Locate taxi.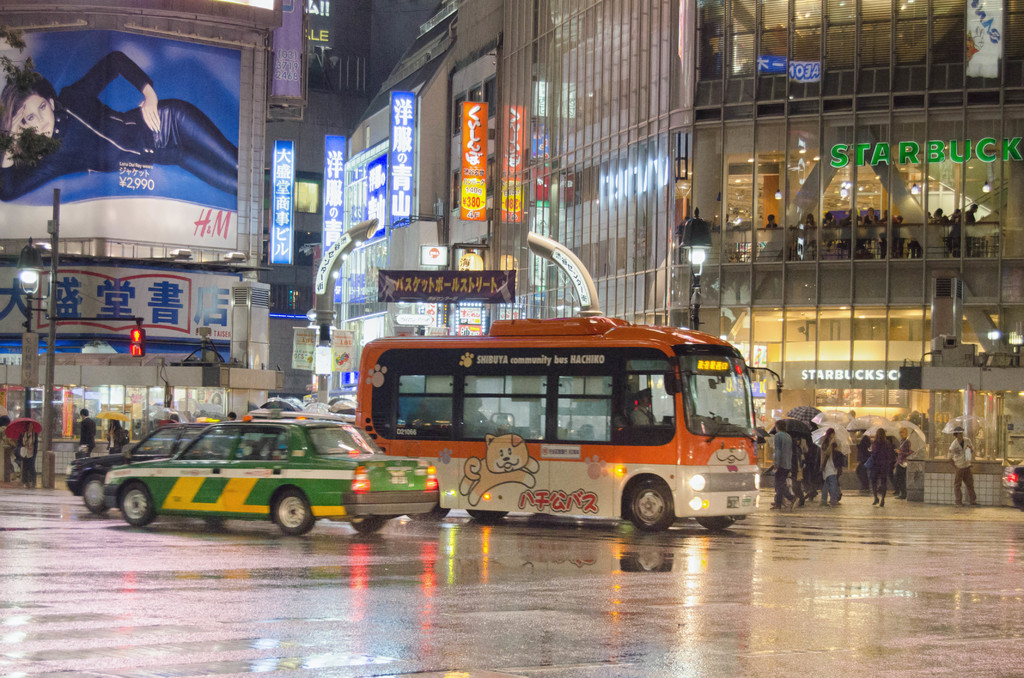
Bounding box: crop(65, 415, 219, 513).
